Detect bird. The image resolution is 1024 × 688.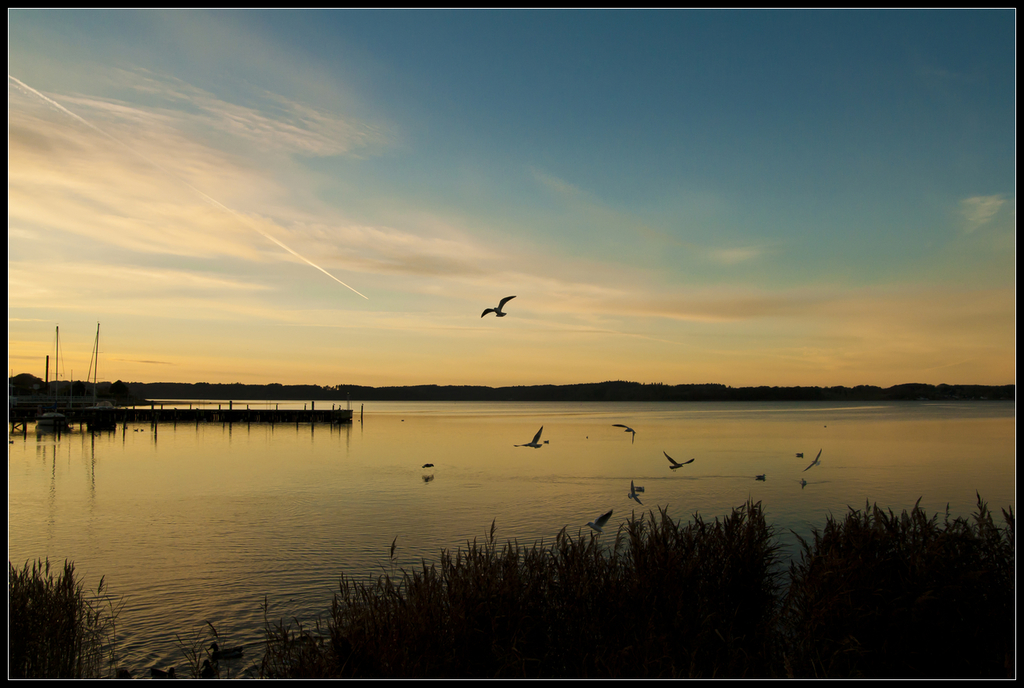
box=[625, 476, 645, 507].
